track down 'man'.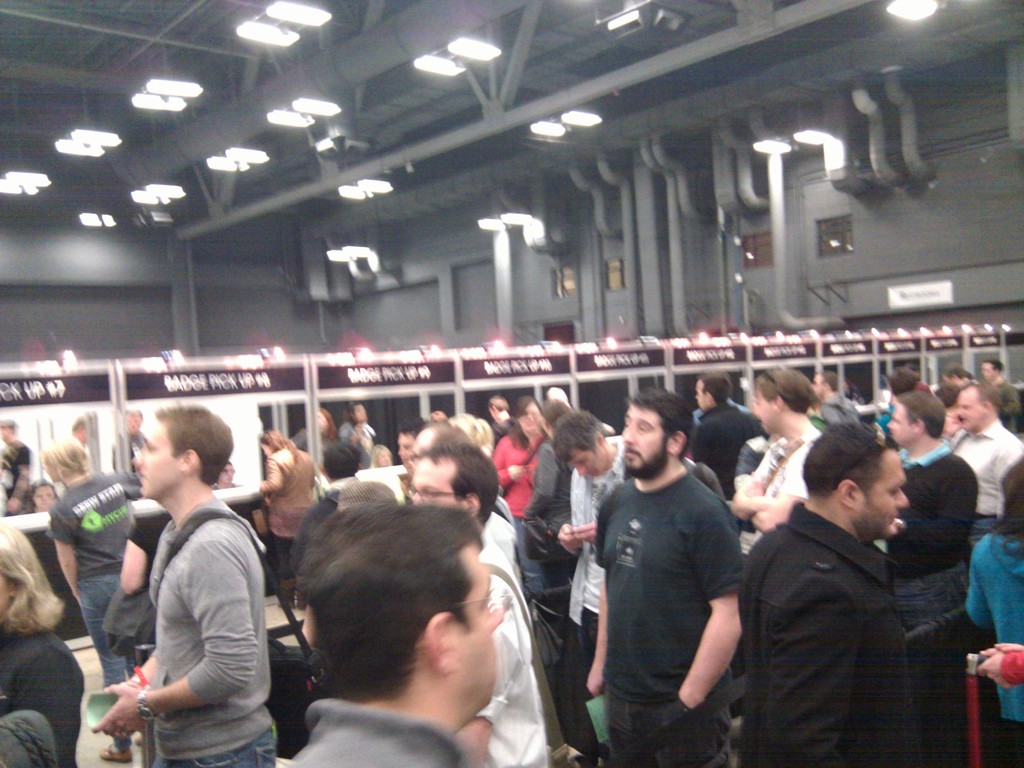
Tracked to bbox=(0, 419, 33, 514).
